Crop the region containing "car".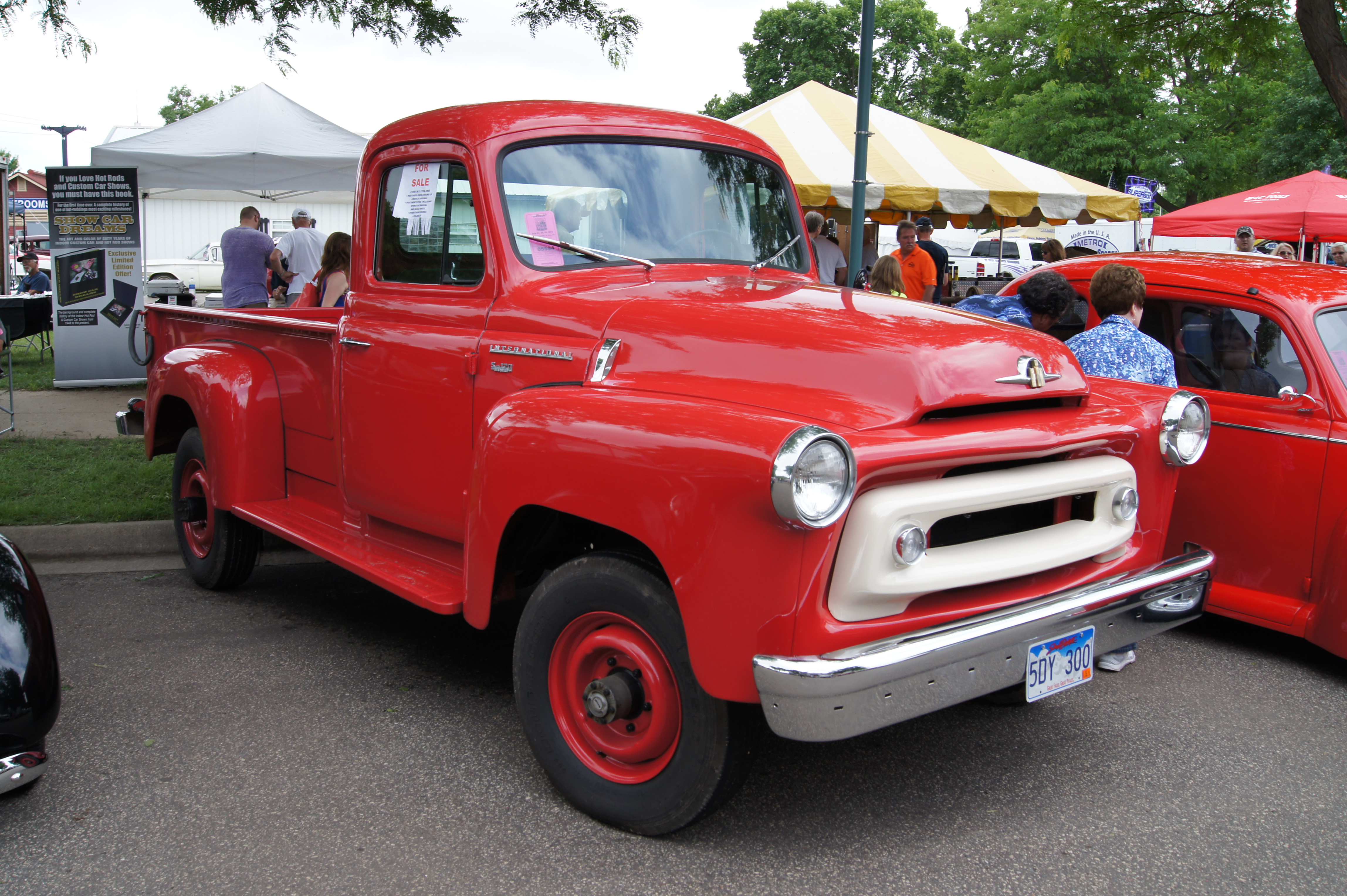
Crop region: box(38, 36, 368, 240).
